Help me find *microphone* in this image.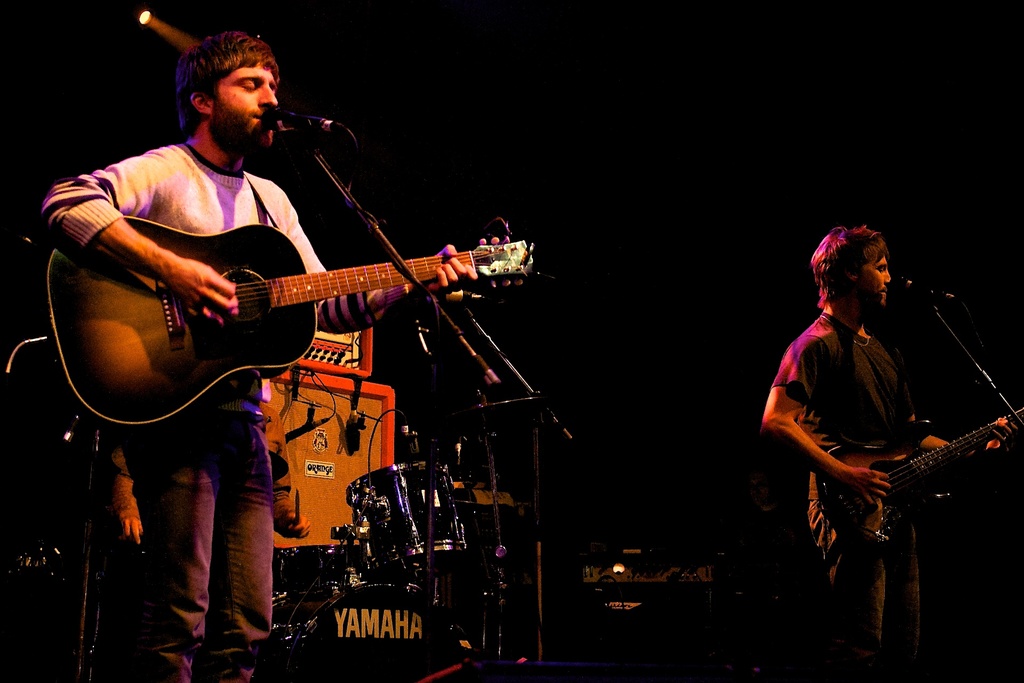
Found it: {"x1": 890, "y1": 272, "x2": 960, "y2": 304}.
